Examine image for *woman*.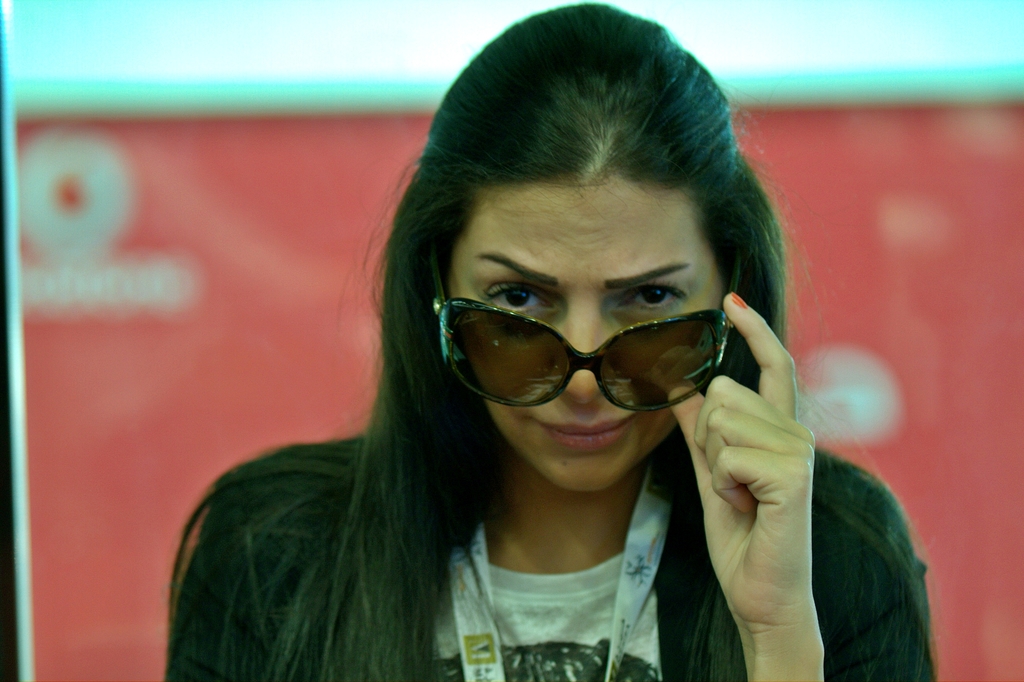
Examination result: [x1=181, y1=54, x2=884, y2=681].
